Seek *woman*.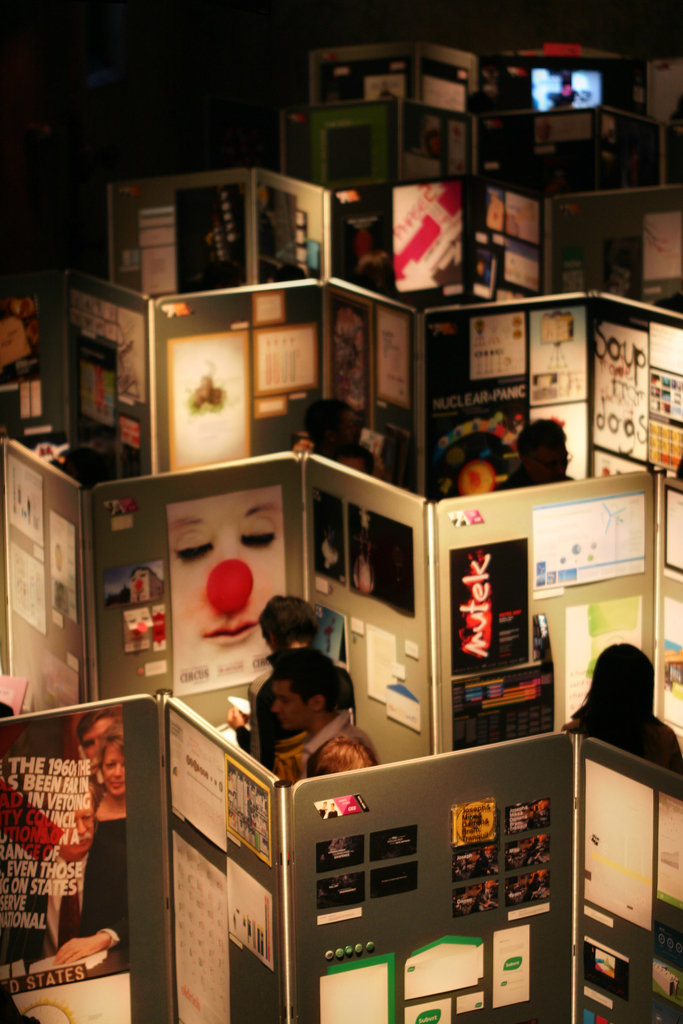
561/630/682/817.
